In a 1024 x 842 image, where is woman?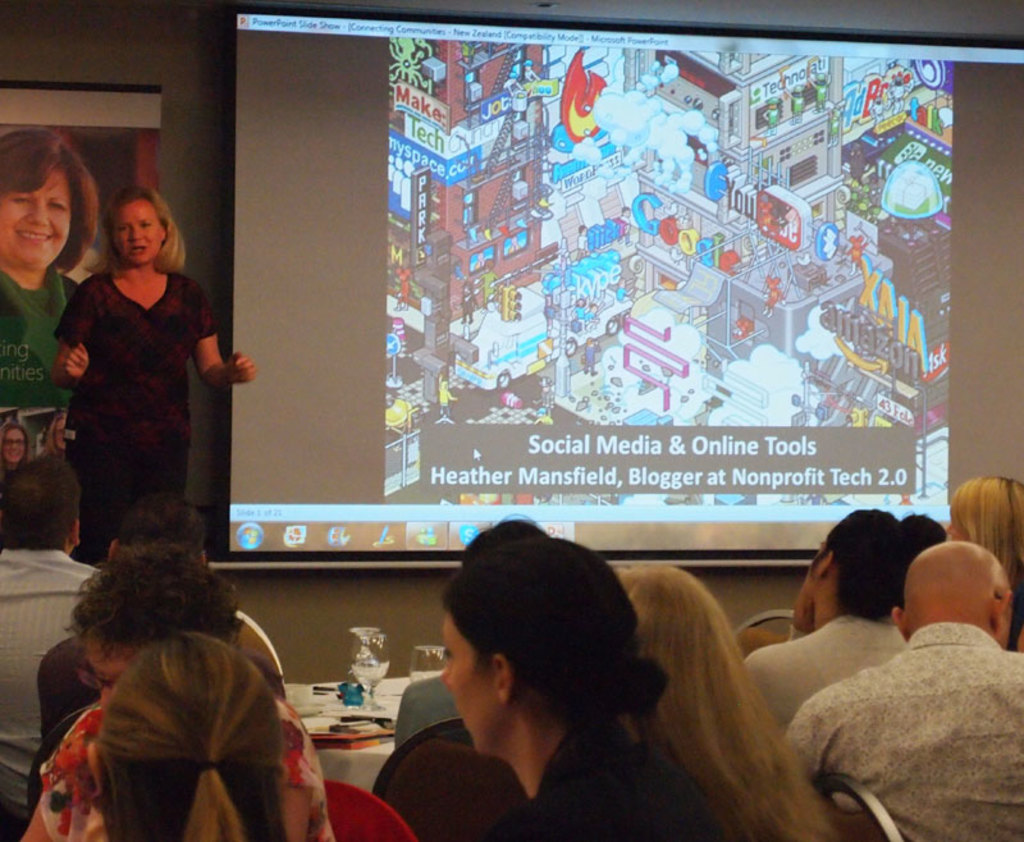
l=940, t=479, r=1023, b=650.
